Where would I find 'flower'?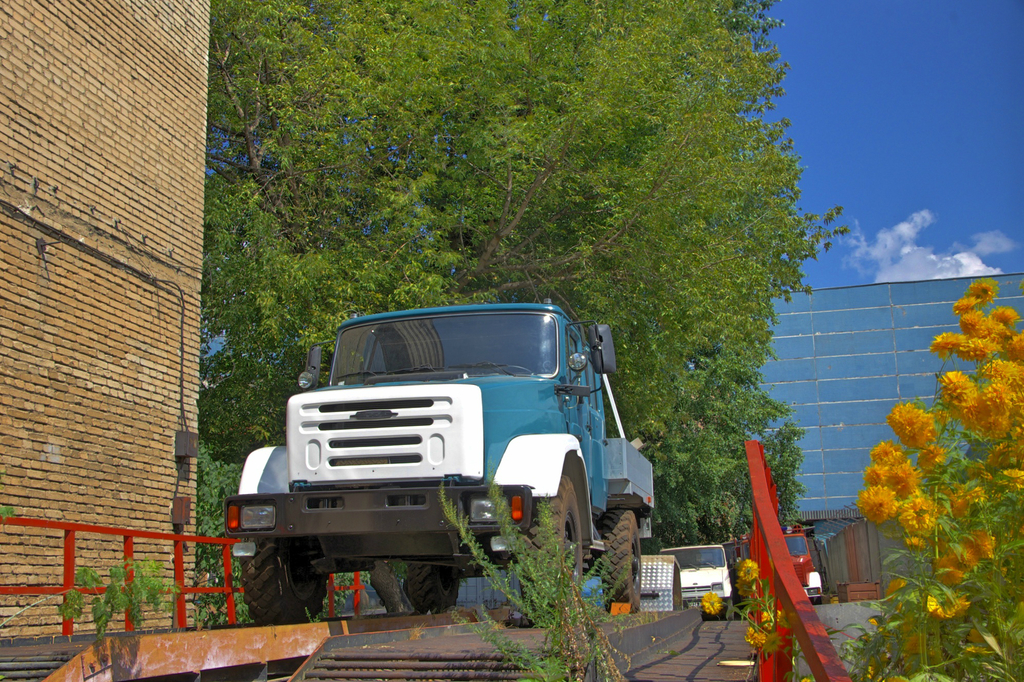
At crop(700, 589, 716, 619).
